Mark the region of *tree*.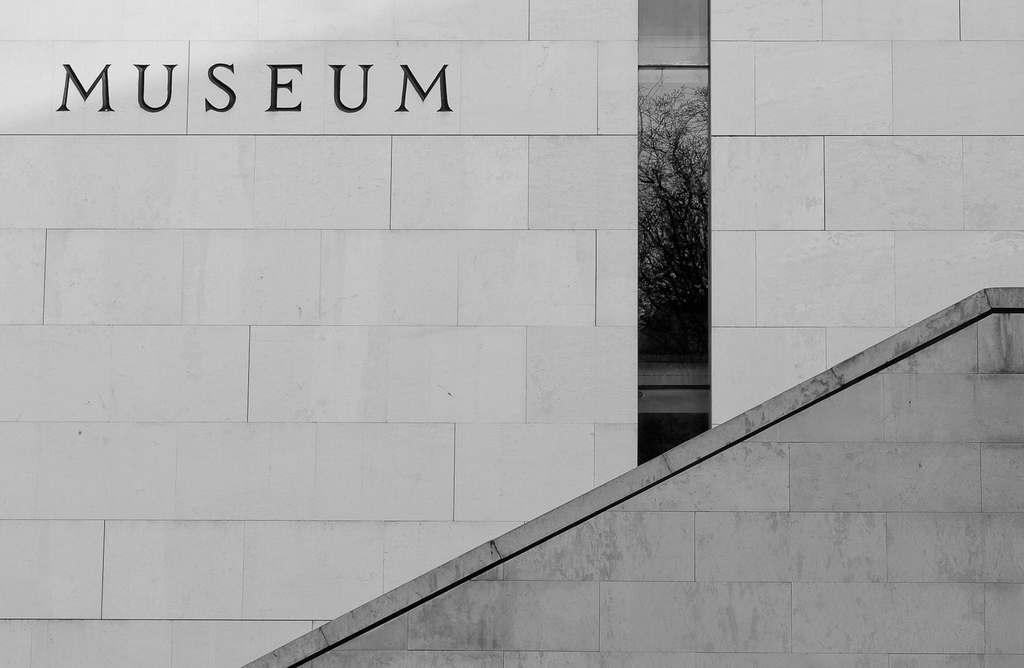
Region: box=[634, 65, 717, 357].
